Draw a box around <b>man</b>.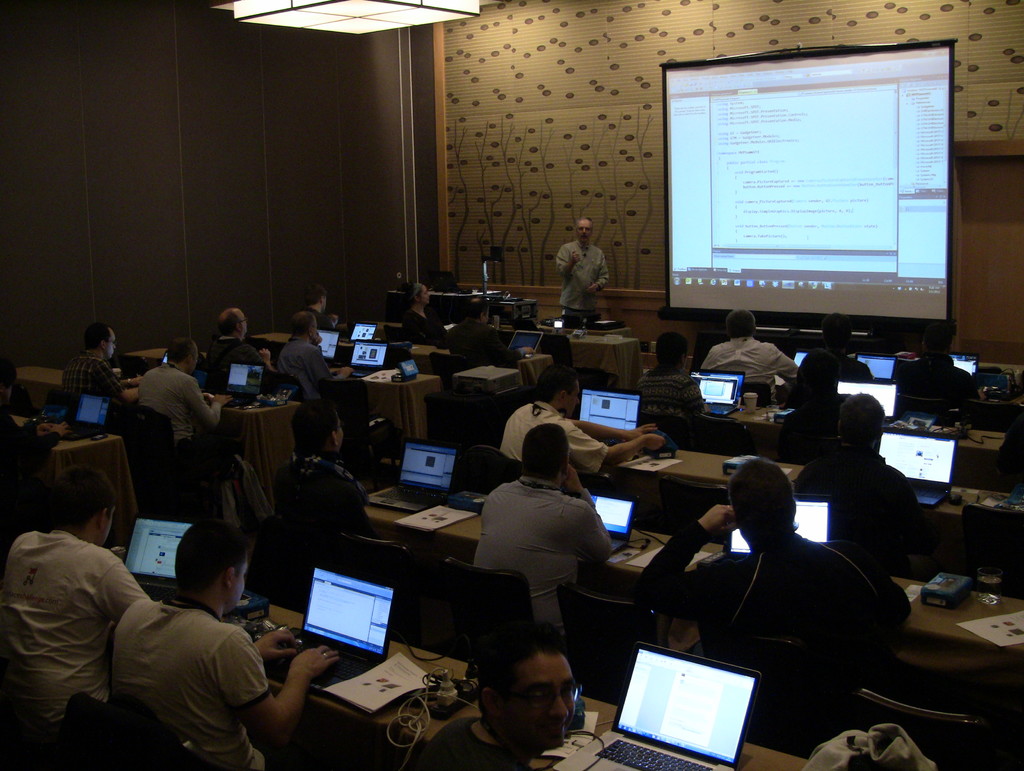
Rect(406, 618, 580, 770).
